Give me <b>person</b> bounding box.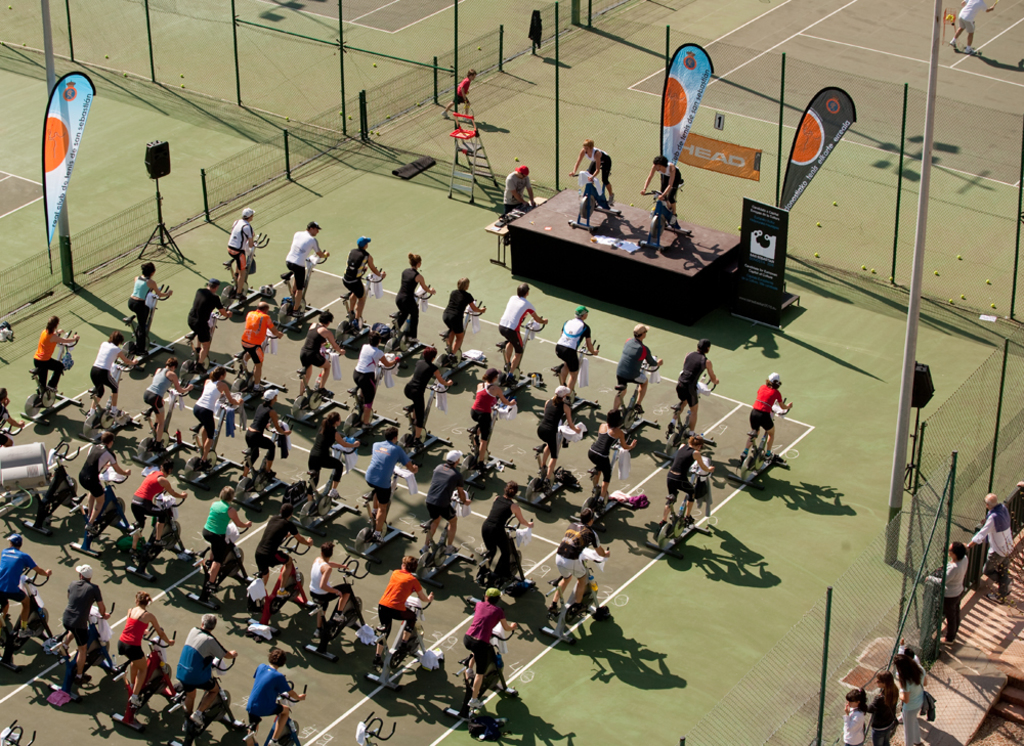
<region>375, 555, 434, 665</region>.
